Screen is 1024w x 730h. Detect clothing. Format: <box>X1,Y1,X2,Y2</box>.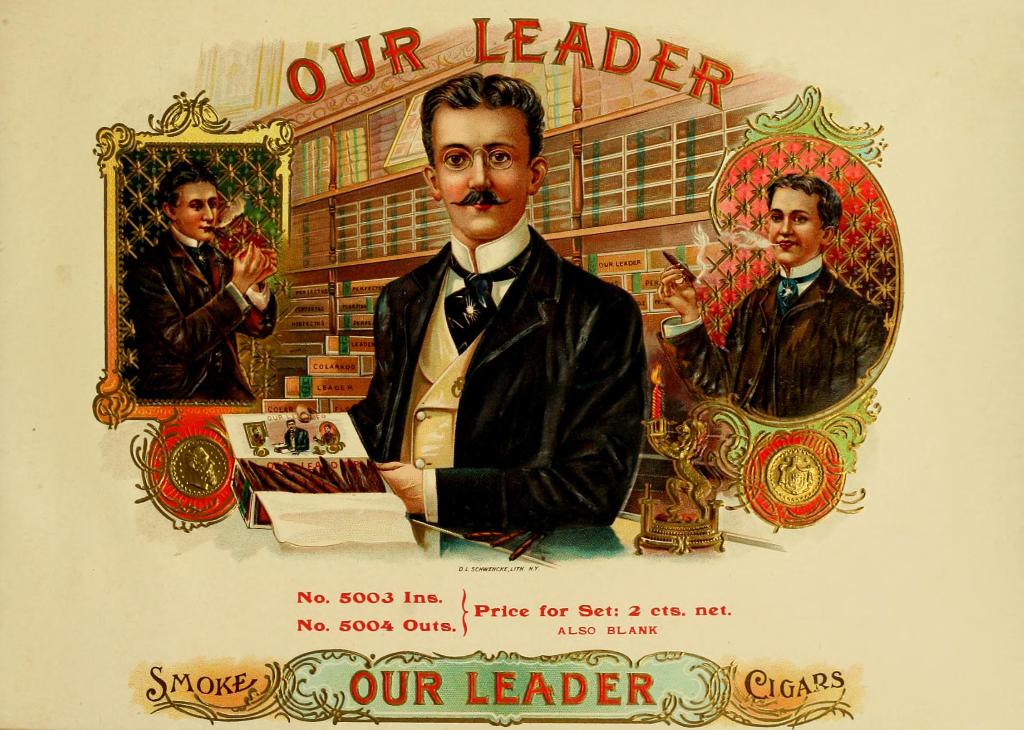
<box>122,226,286,403</box>.
